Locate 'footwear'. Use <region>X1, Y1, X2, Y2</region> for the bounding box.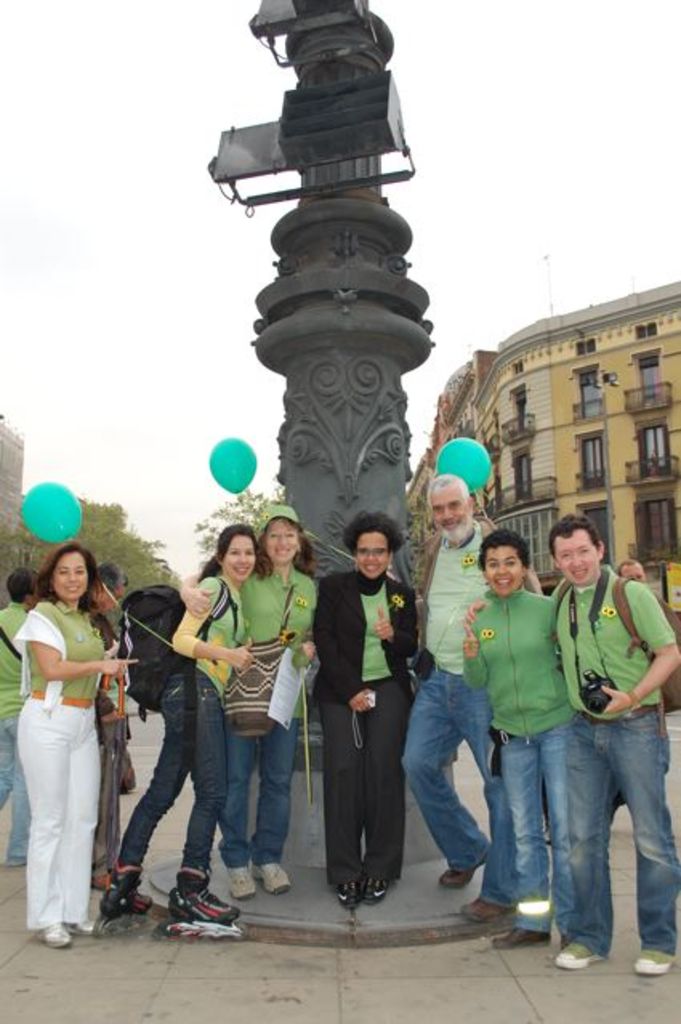
<region>82, 865, 147, 933</region>.
